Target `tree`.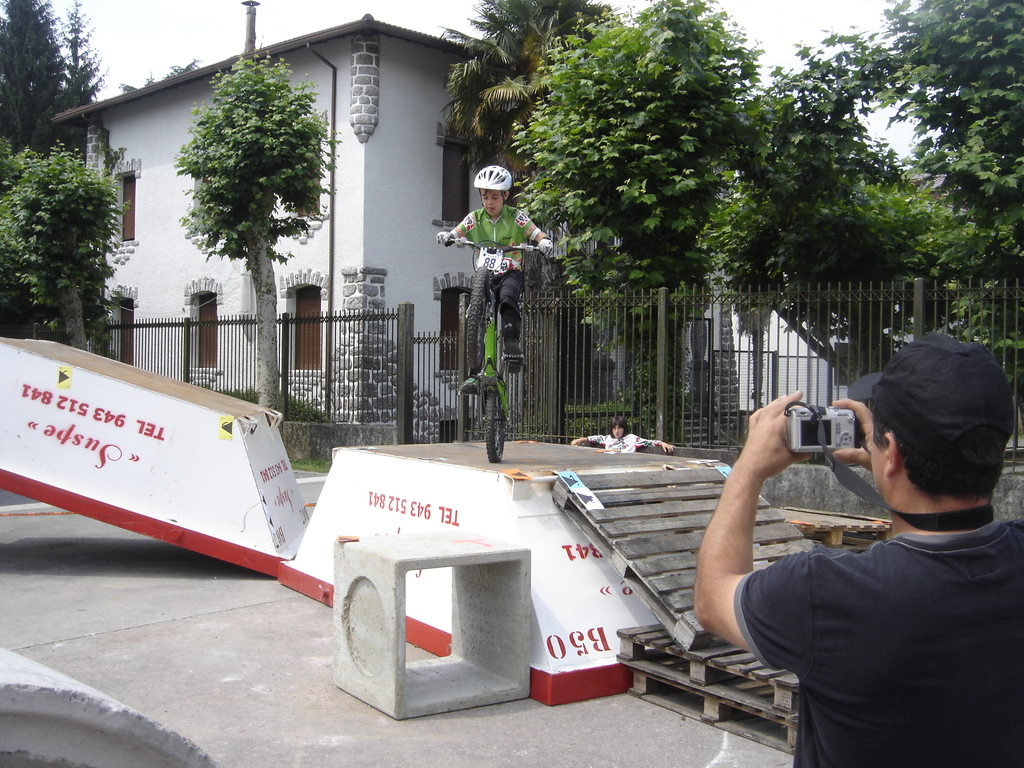
Target region: crop(0, 148, 126, 344).
